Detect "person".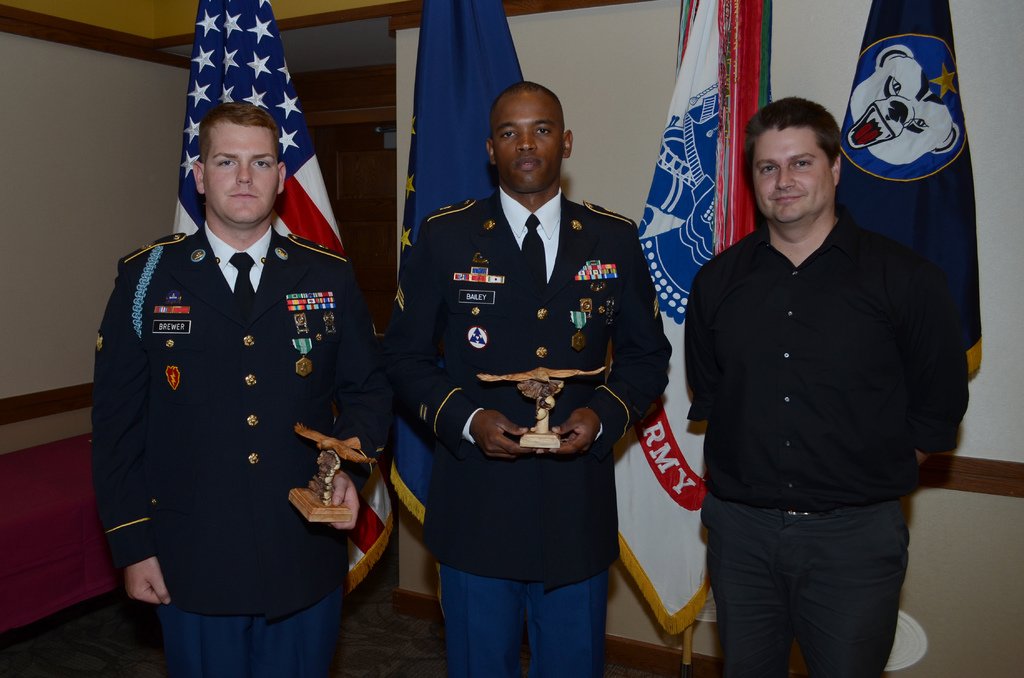
Detected at 394, 90, 647, 677.
